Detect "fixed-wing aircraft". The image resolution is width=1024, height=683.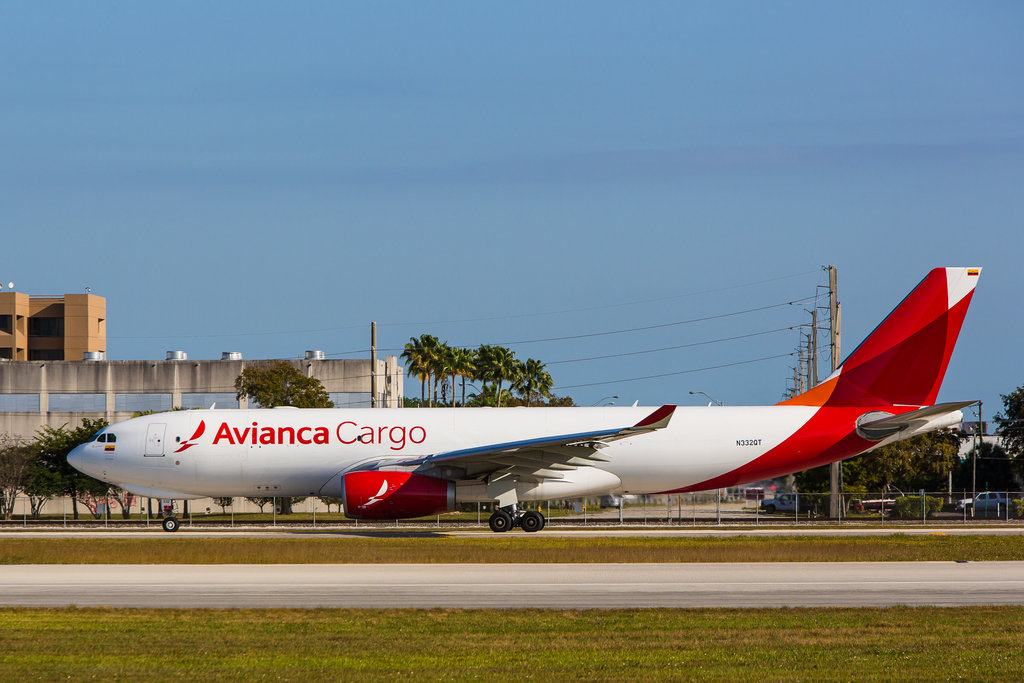
70, 265, 984, 537.
